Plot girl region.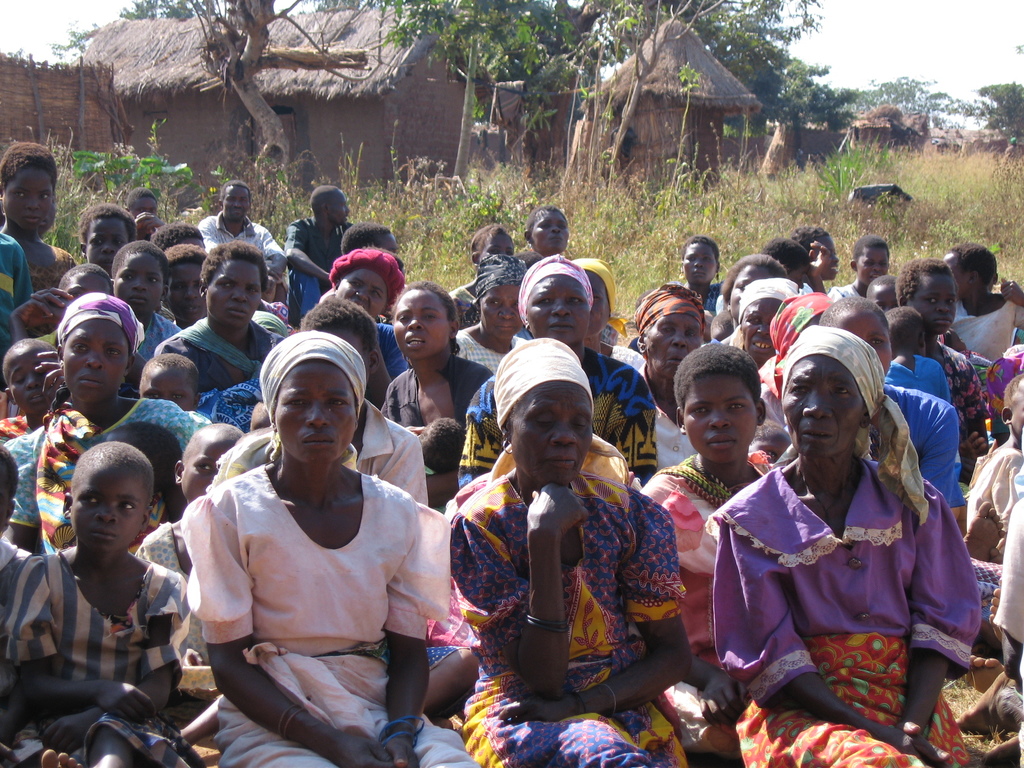
Plotted at crop(191, 335, 445, 767).
